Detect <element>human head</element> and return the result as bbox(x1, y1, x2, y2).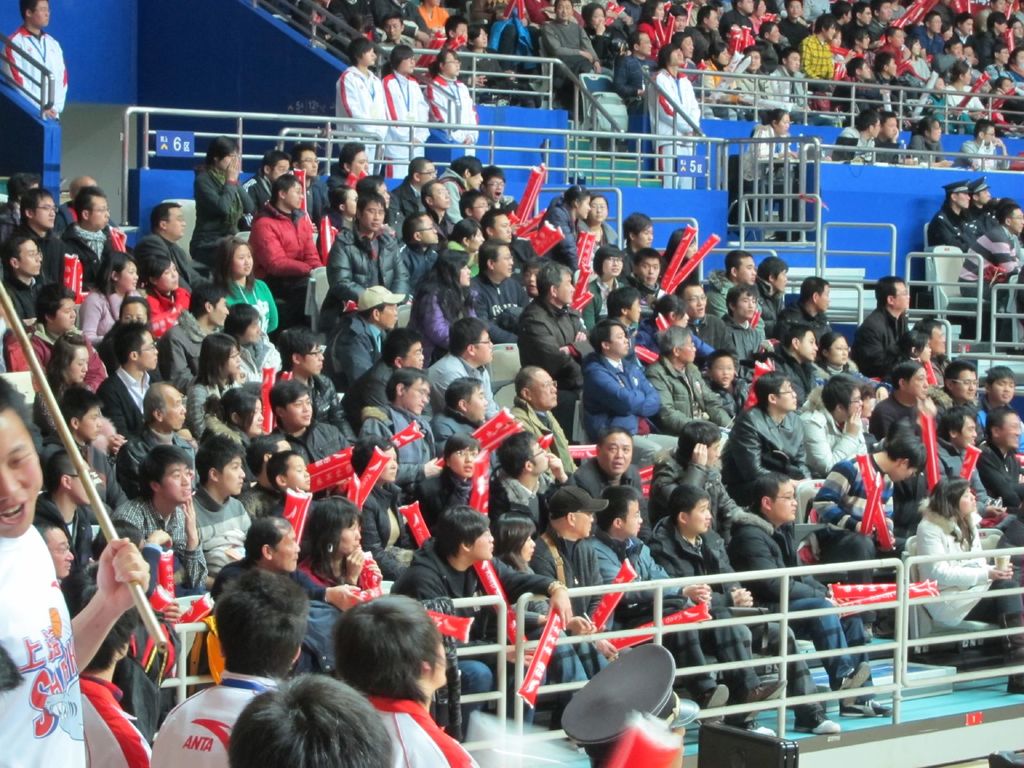
bbox(749, 372, 803, 413).
